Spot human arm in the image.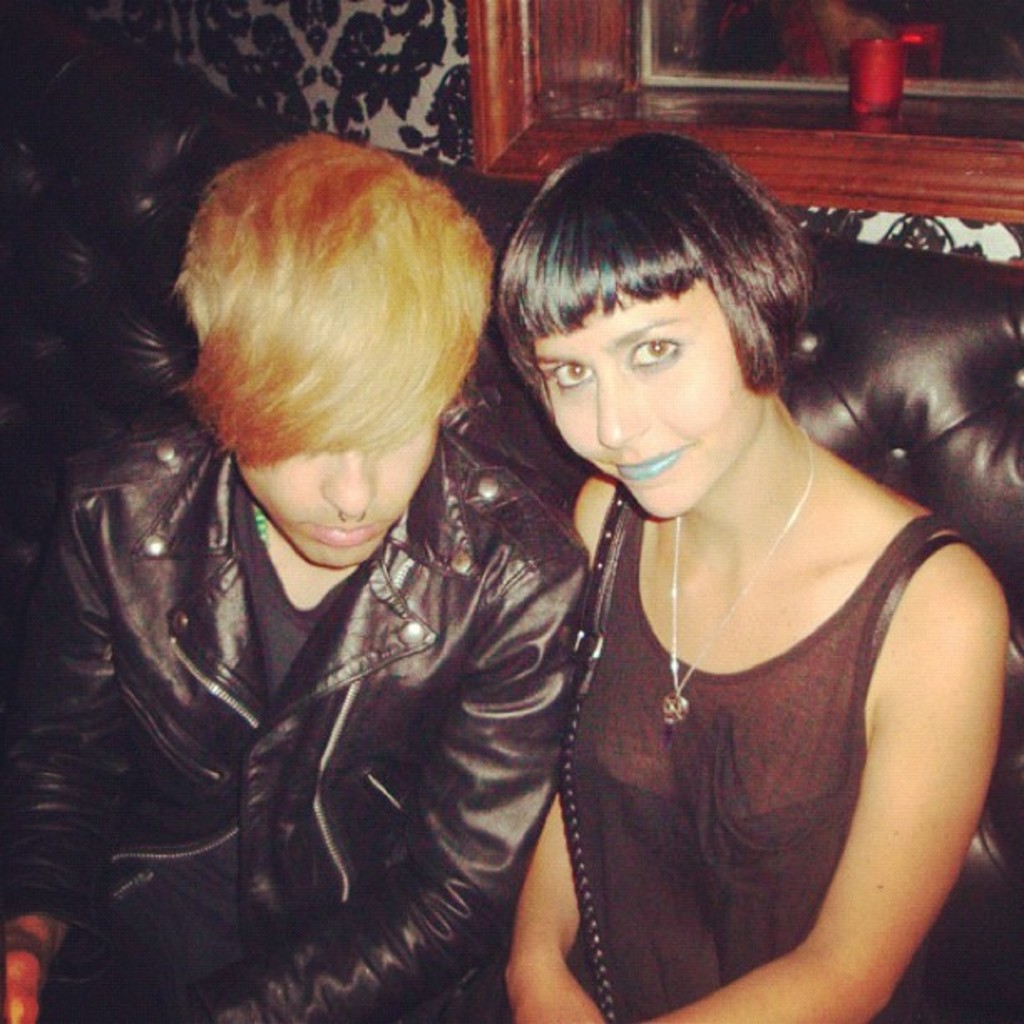
human arm found at [500, 477, 607, 1022].
